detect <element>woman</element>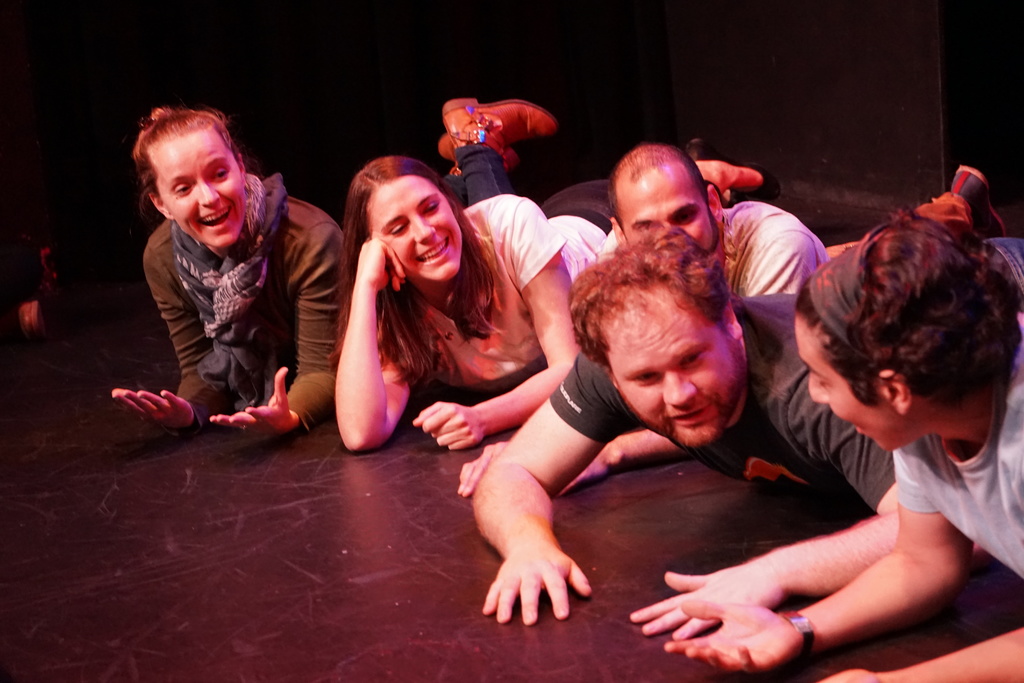
<bbox>341, 173, 779, 453</bbox>
